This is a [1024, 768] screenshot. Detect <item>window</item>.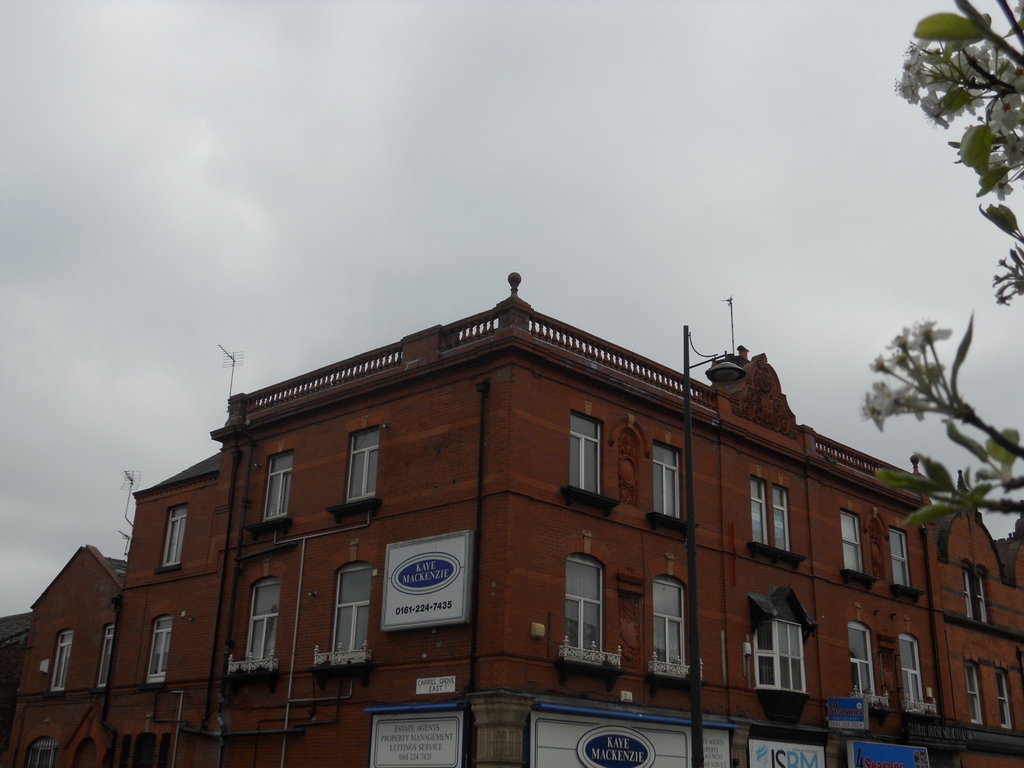
box=[163, 504, 189, 568].
